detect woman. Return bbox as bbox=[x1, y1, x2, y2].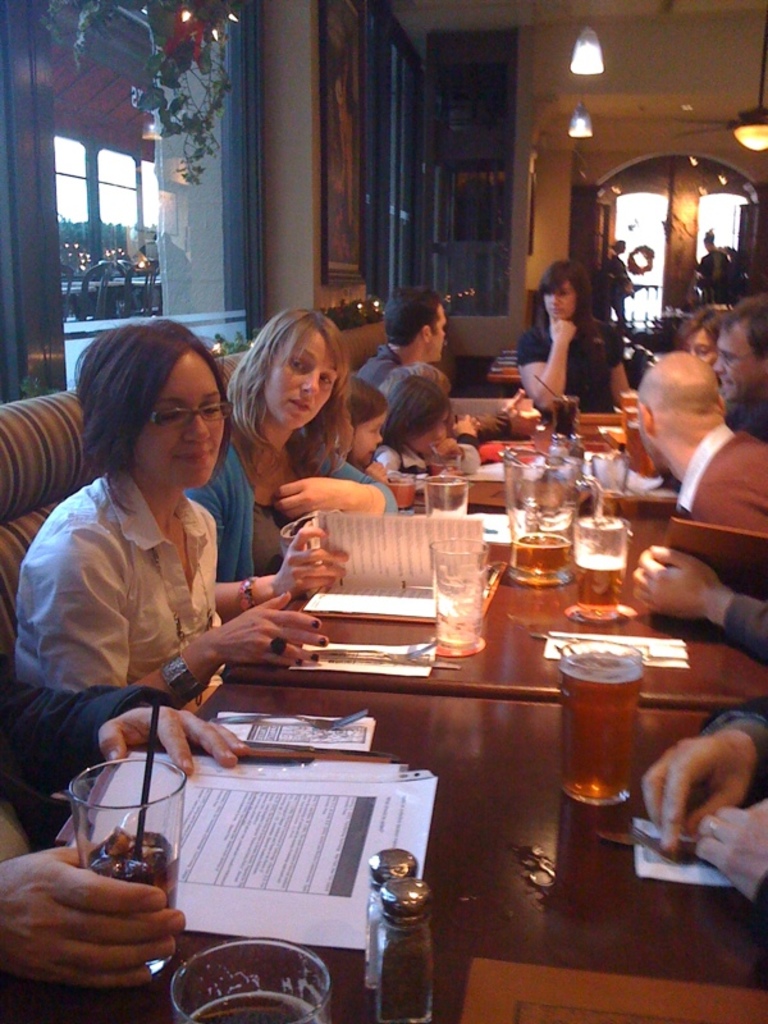
bbox=[511, 253, 641, 430].
